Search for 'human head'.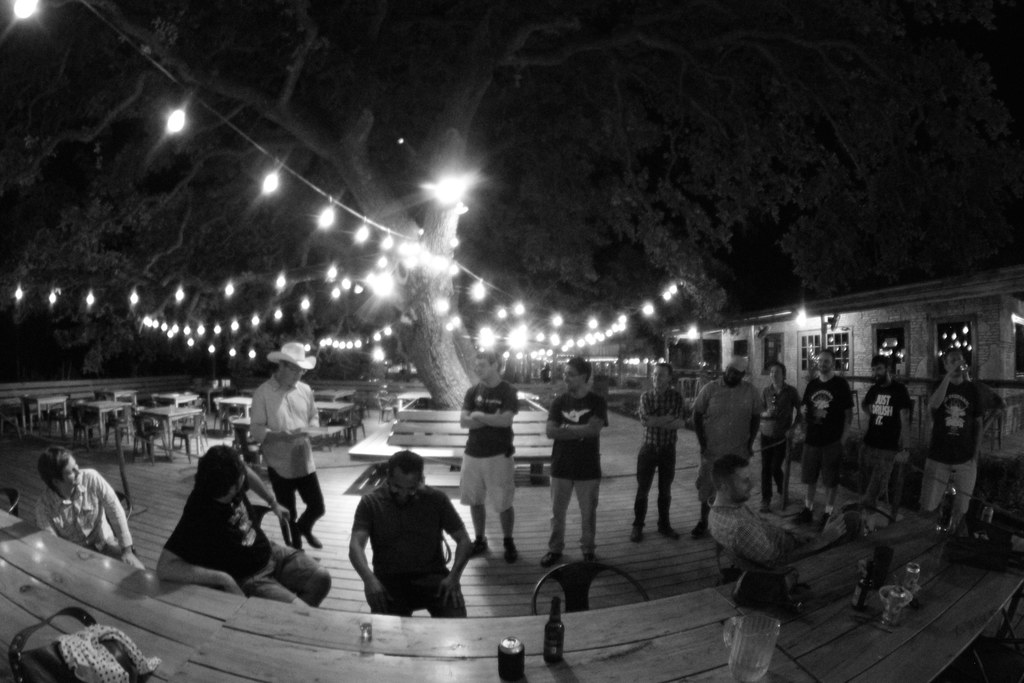
Found at 710:456:757:502.
